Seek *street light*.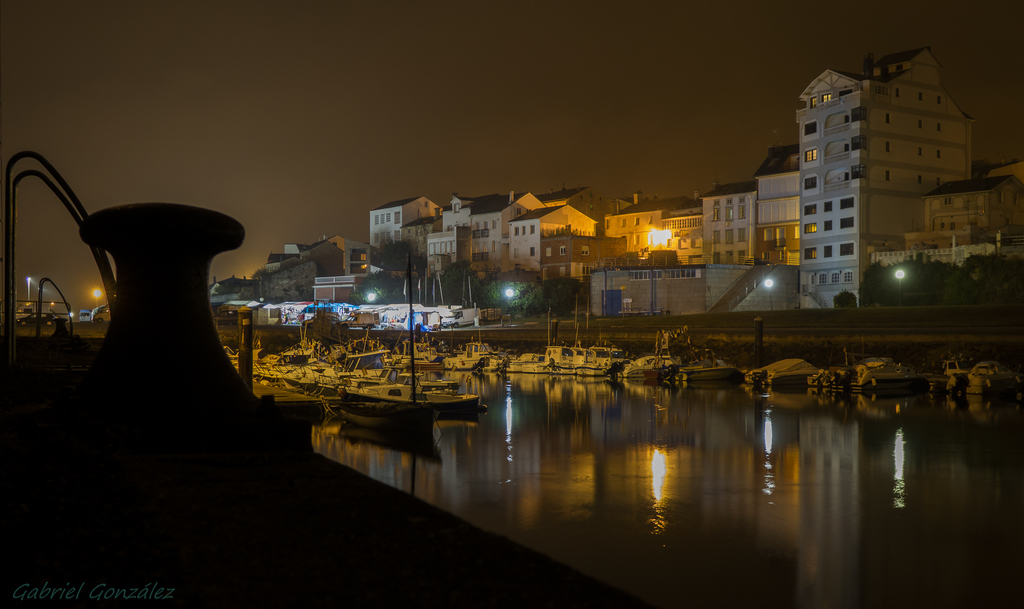
(x1=90, y1=287, x2=100, y2=308).
